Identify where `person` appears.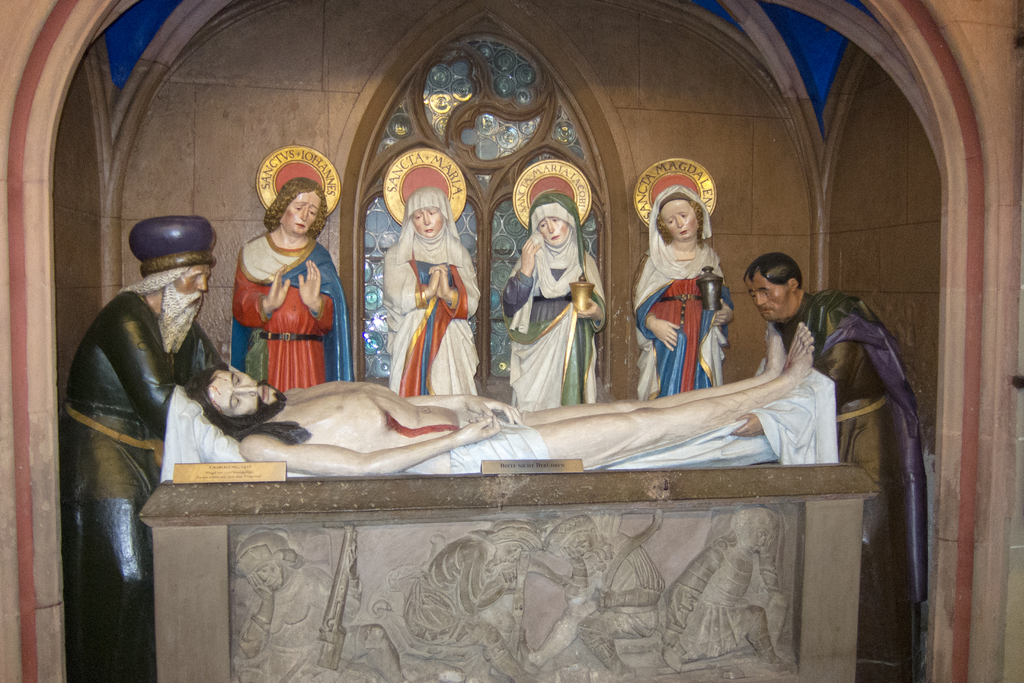
Appears at left=631, top=182, right=735, bottom=399.
